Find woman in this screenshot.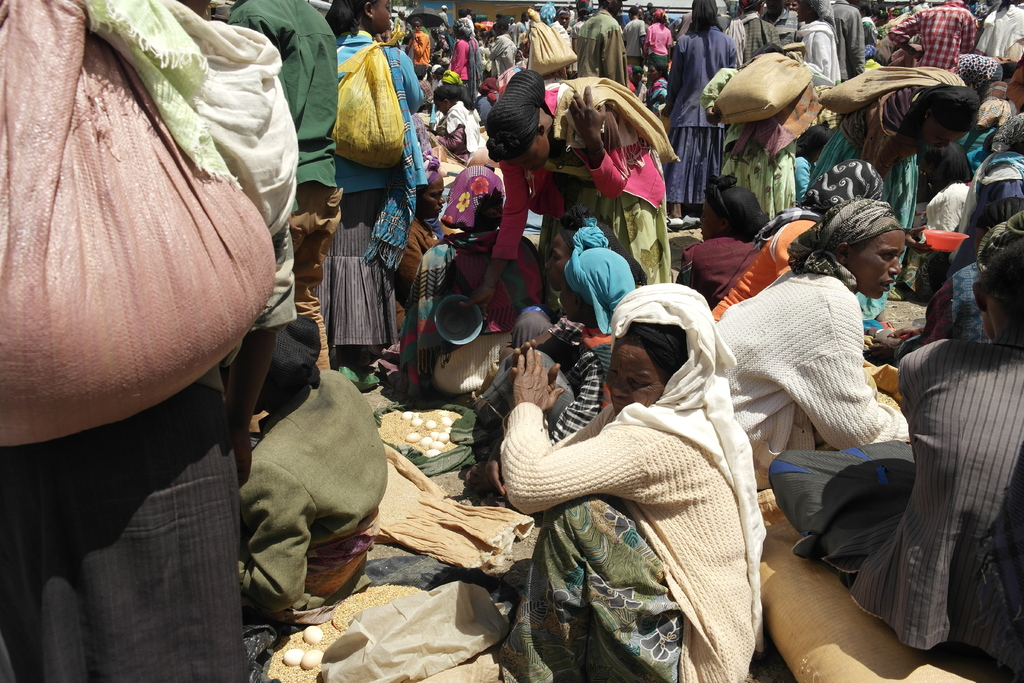
The bounding box for woman is pyautogui.locateOnScreen(486, 261, 780, 673).
